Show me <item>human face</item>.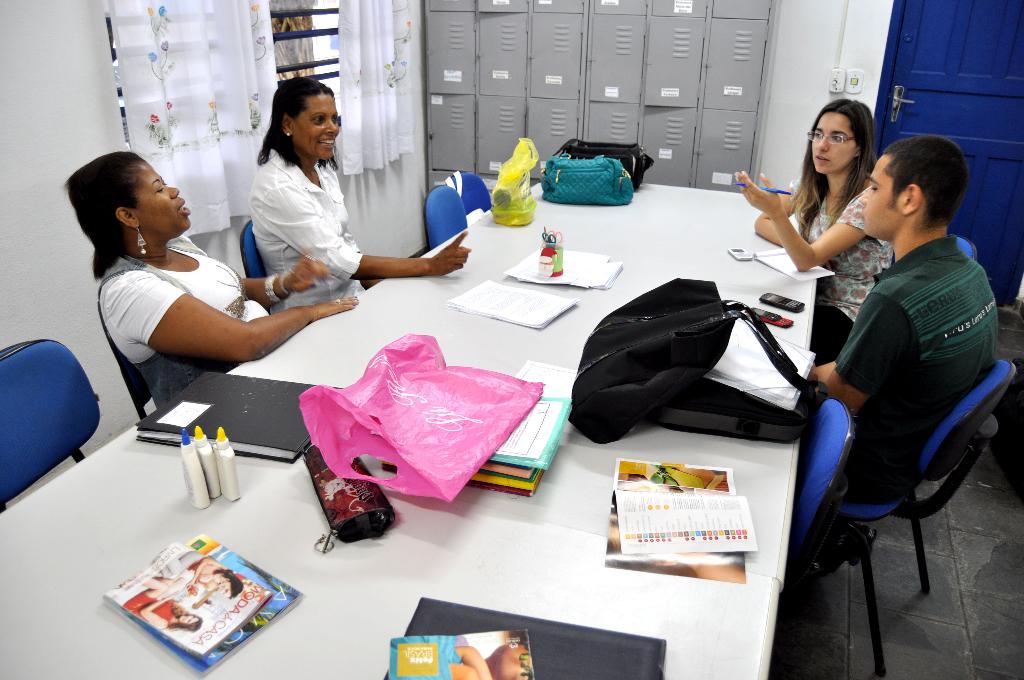
<item>human face</item> is here: (left=218, top=581, right=230, bottom=593).
